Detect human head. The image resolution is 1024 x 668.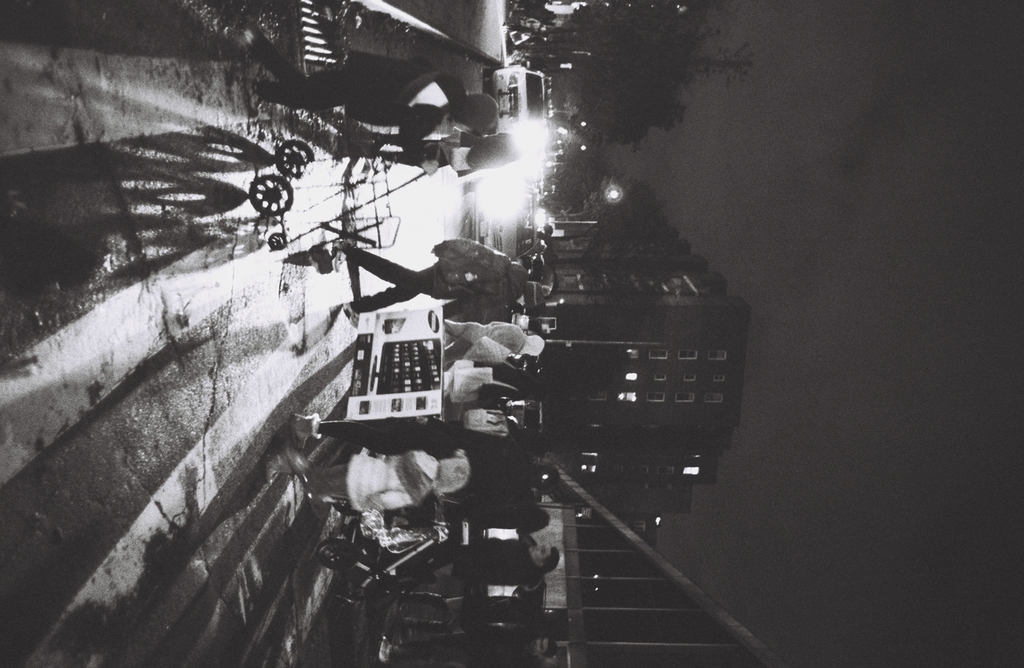
x1=453, y1=97, x2=495, y2=131.
